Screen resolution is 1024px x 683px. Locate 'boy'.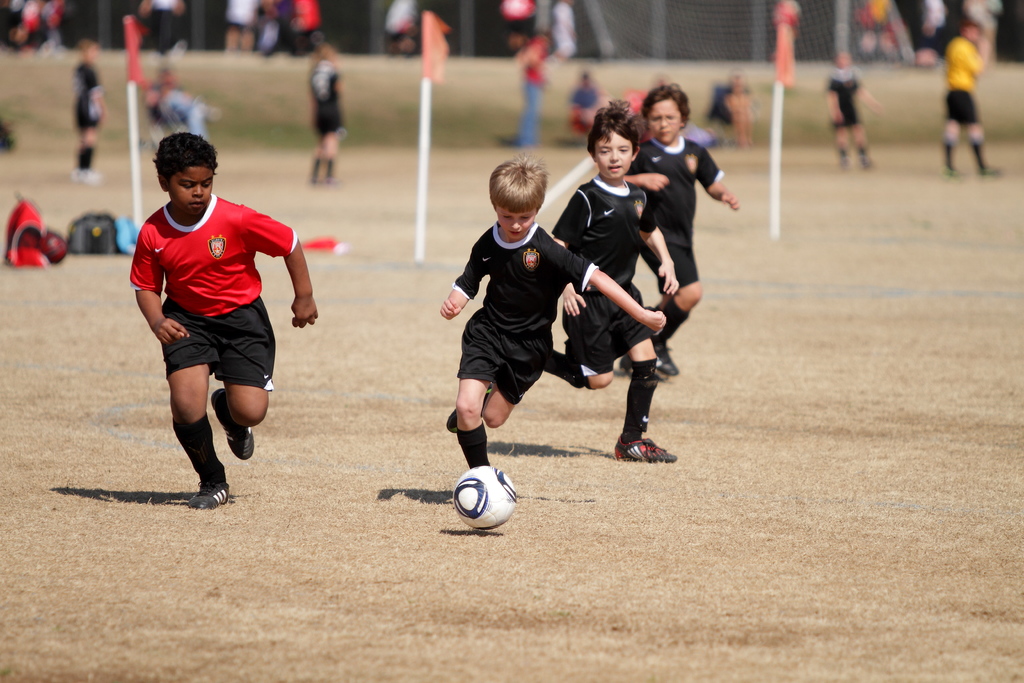
rect(613, 83, 737, 379).
